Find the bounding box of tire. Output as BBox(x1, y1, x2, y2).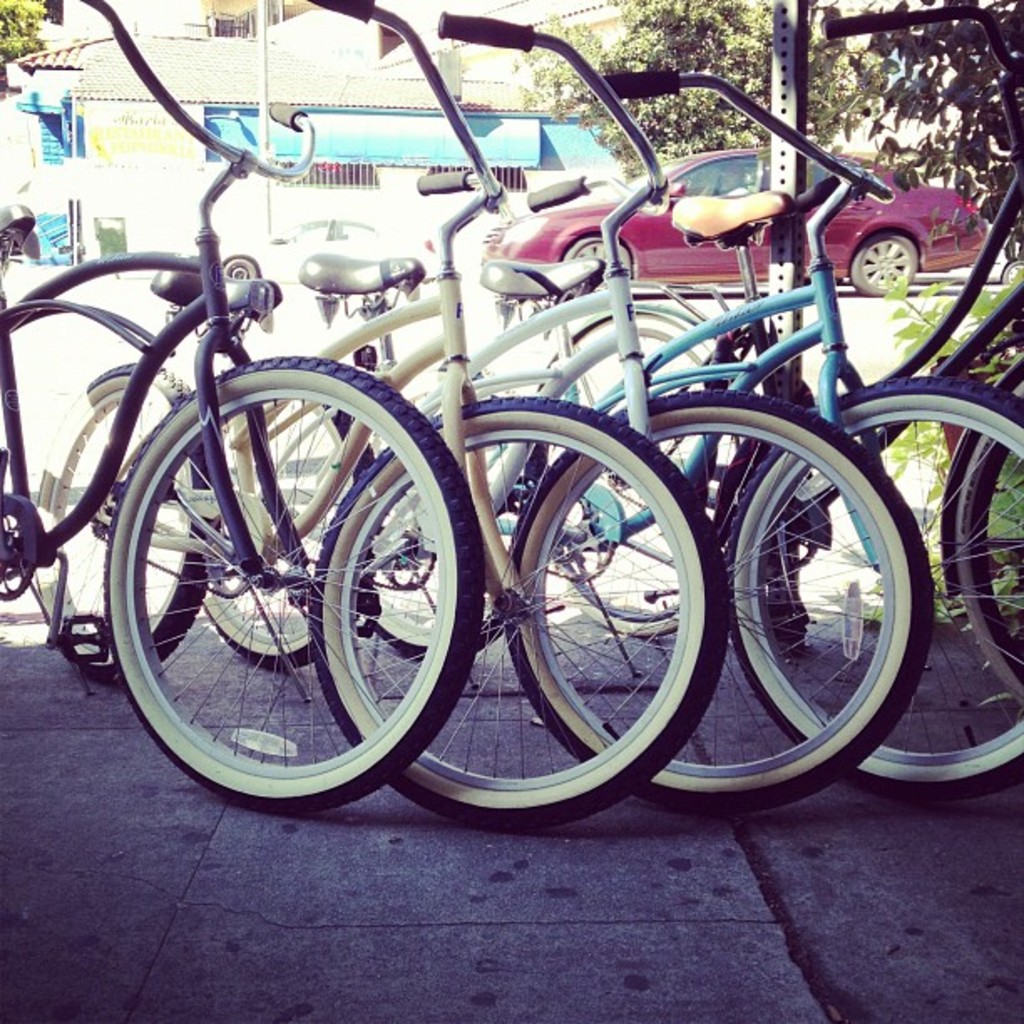
BBox(35, 365, 219, 678).
